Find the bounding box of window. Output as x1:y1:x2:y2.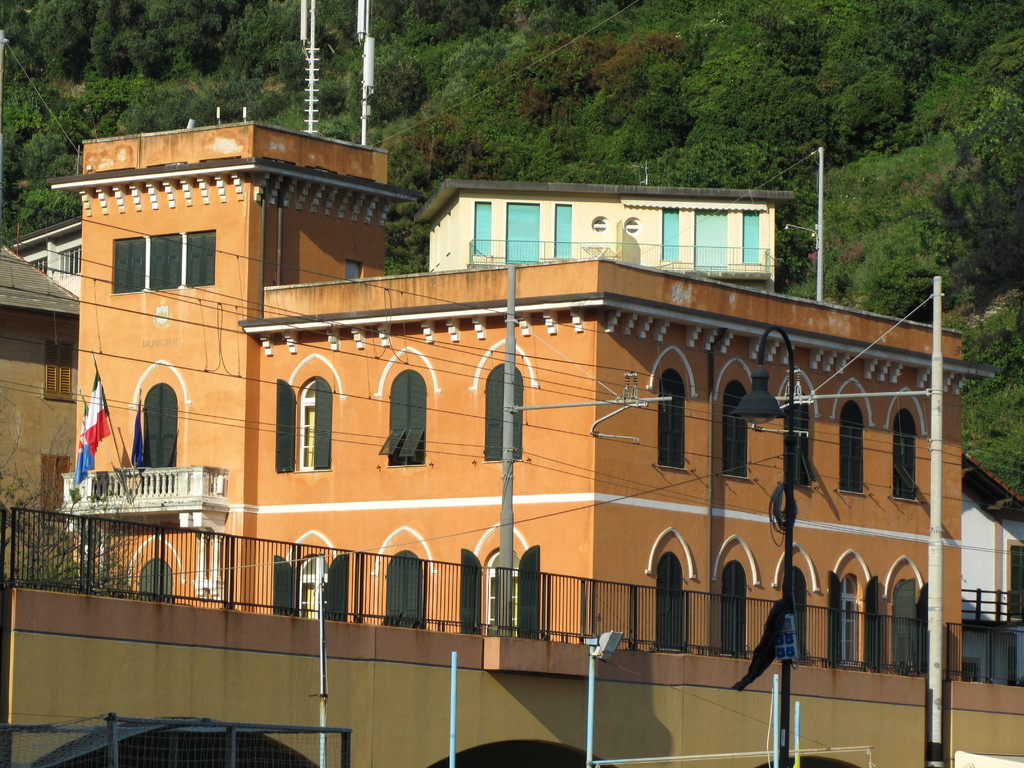
47:341:75:394.
